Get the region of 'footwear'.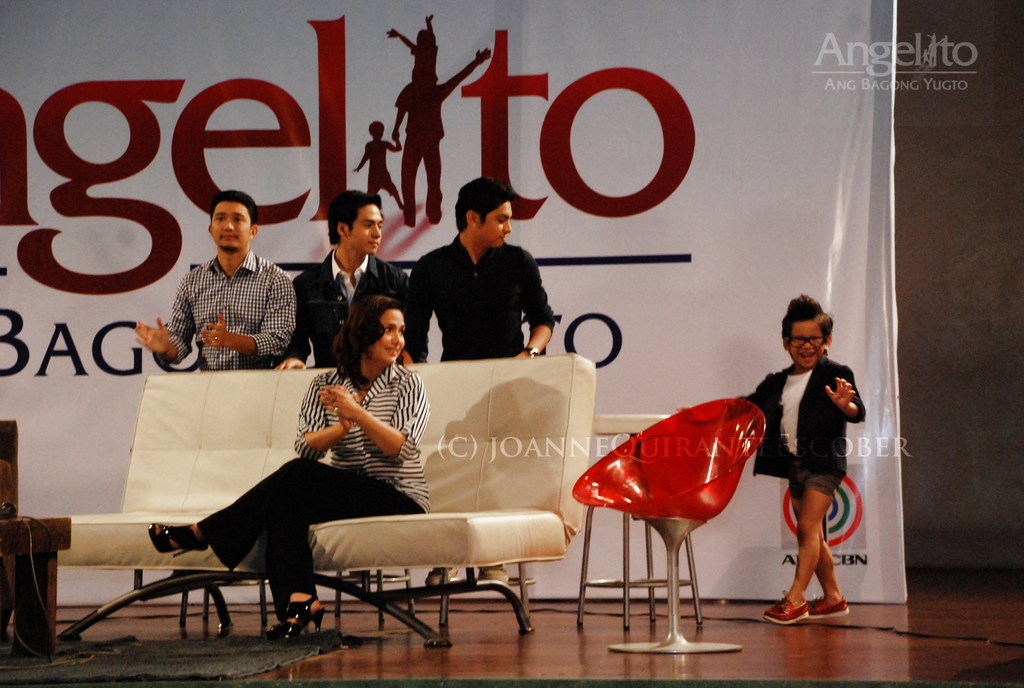
266/594/328/644.
